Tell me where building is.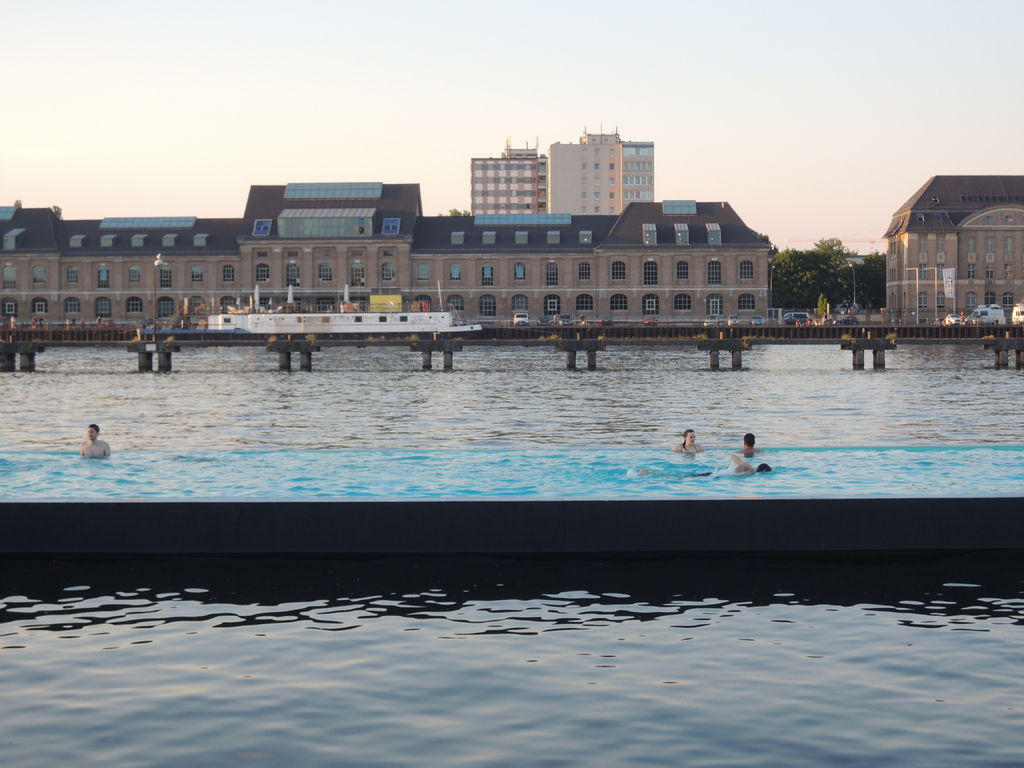
building is at <bbox>579, 136, 655, 212</bbox>.
